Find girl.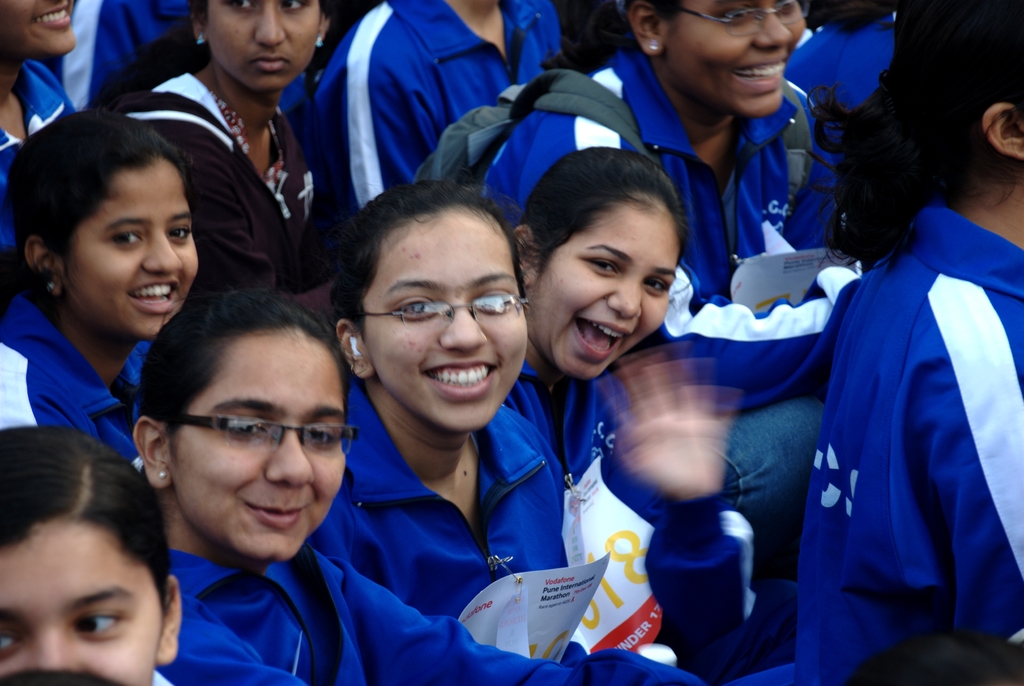
[92,0,348,322].
